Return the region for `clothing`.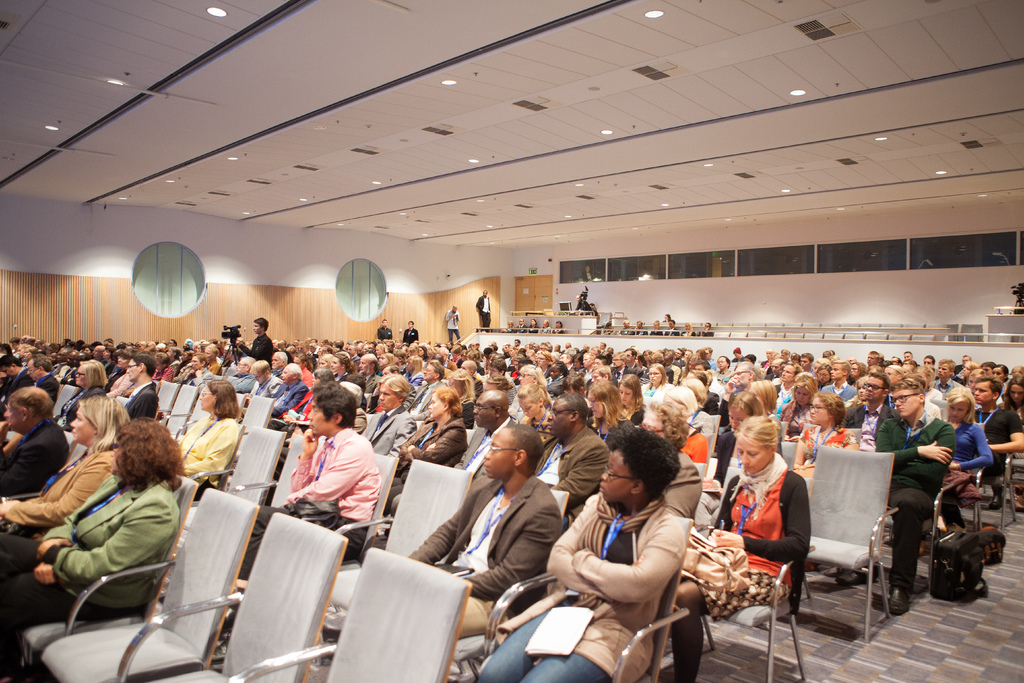
<region>875, 419, 952, 578</region>.
